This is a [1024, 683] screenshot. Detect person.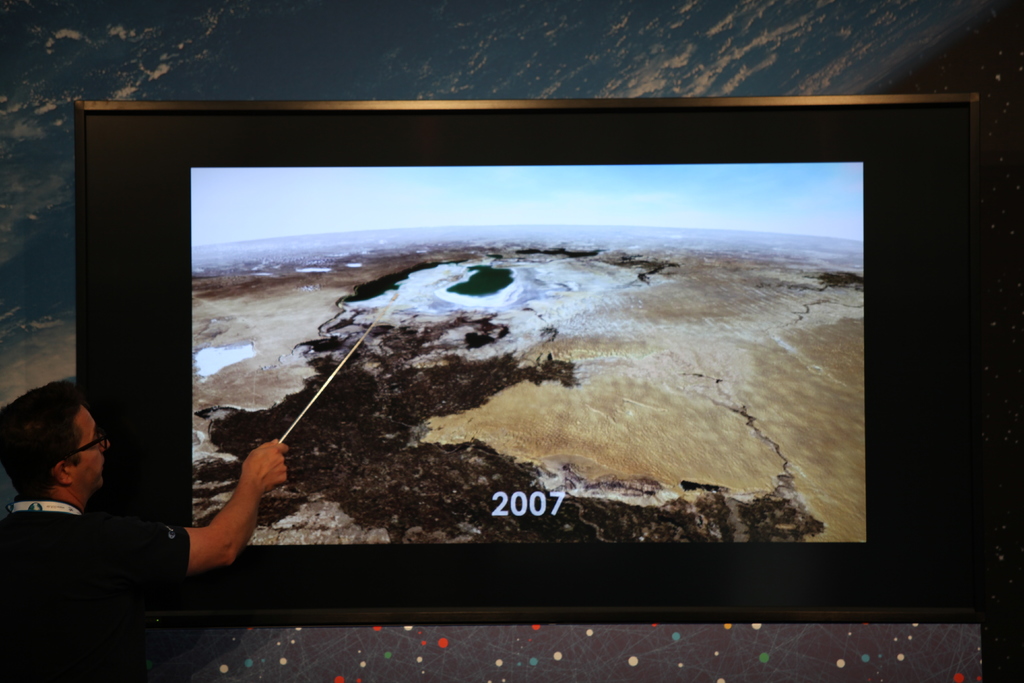
x1=0 y1=372 x2=316 y2=682.
